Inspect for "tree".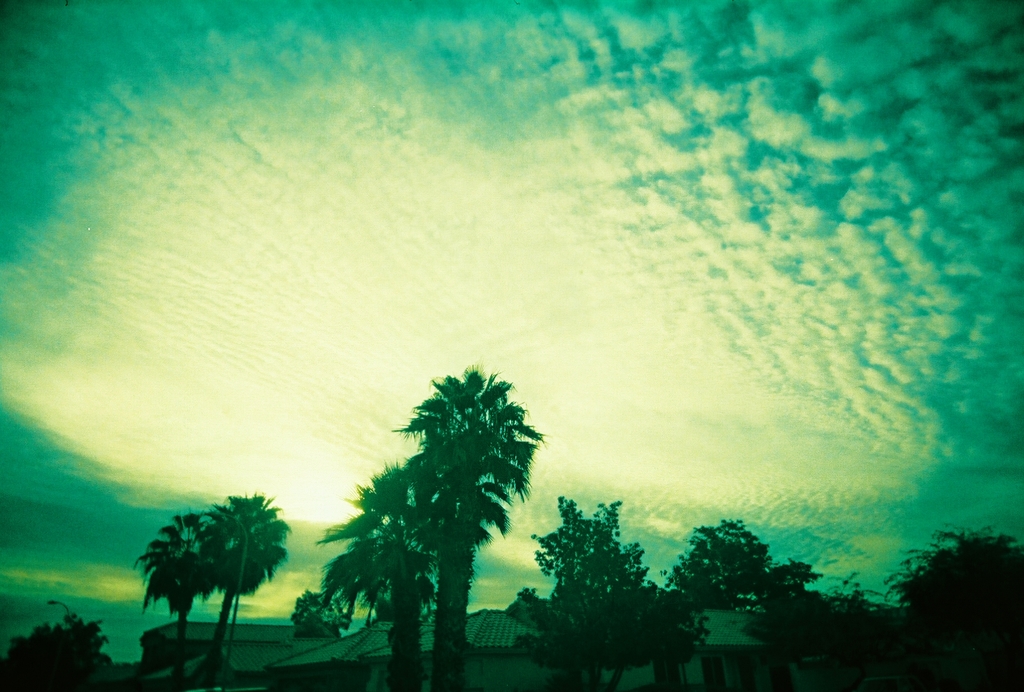
Inspection: left=742, top=556, right=851, bottom=691.
